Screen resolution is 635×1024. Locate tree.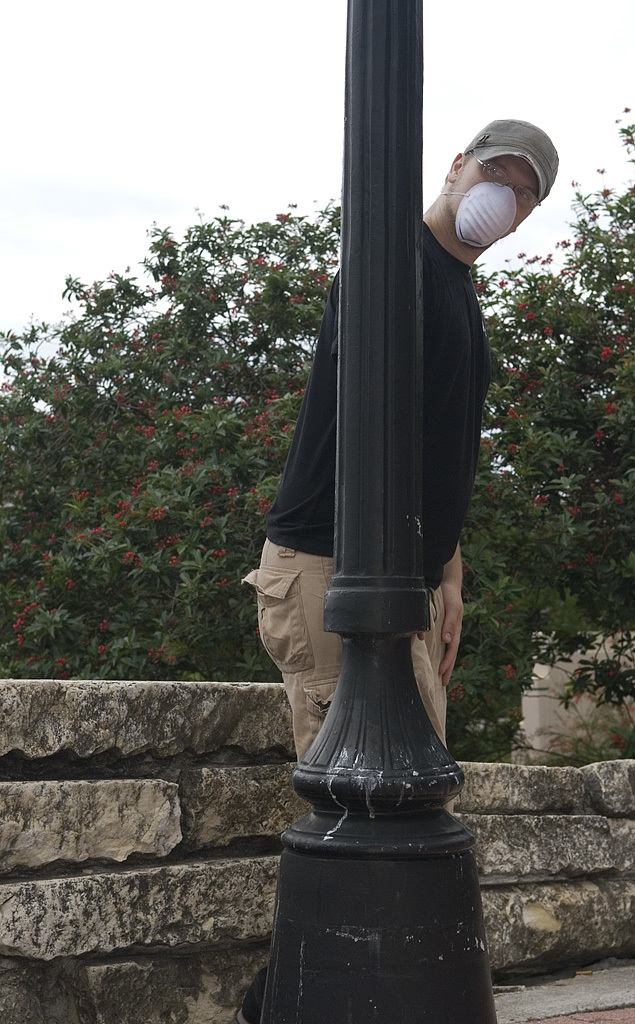
box=[469, 105, 634, 638].
